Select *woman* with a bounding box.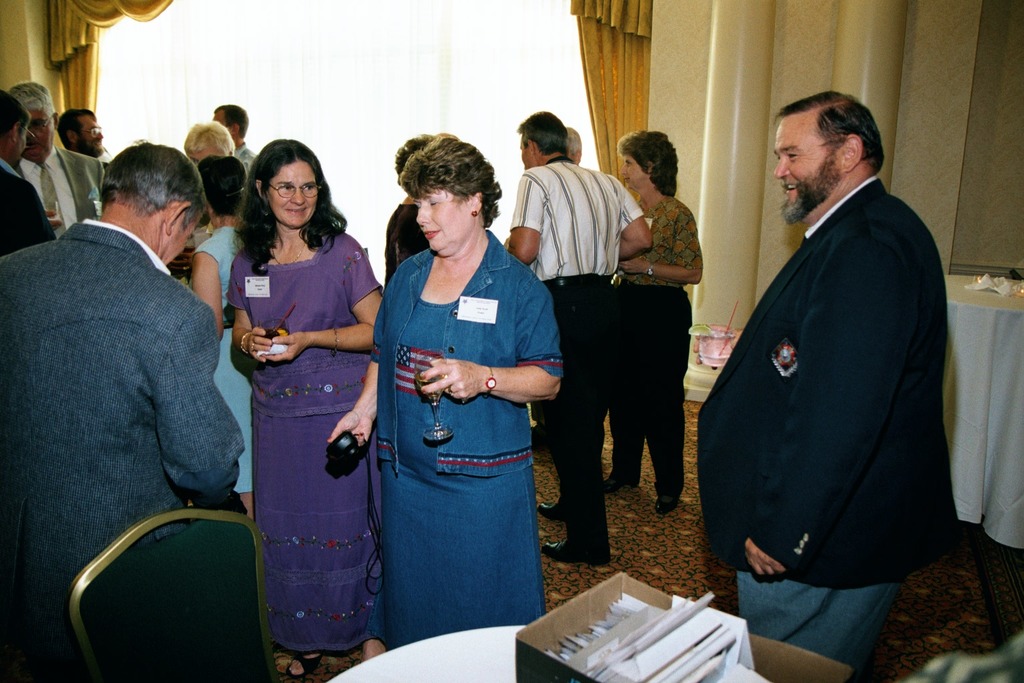
{"left": 190, "top": 155, "right": 253, "bottom": 520}.
